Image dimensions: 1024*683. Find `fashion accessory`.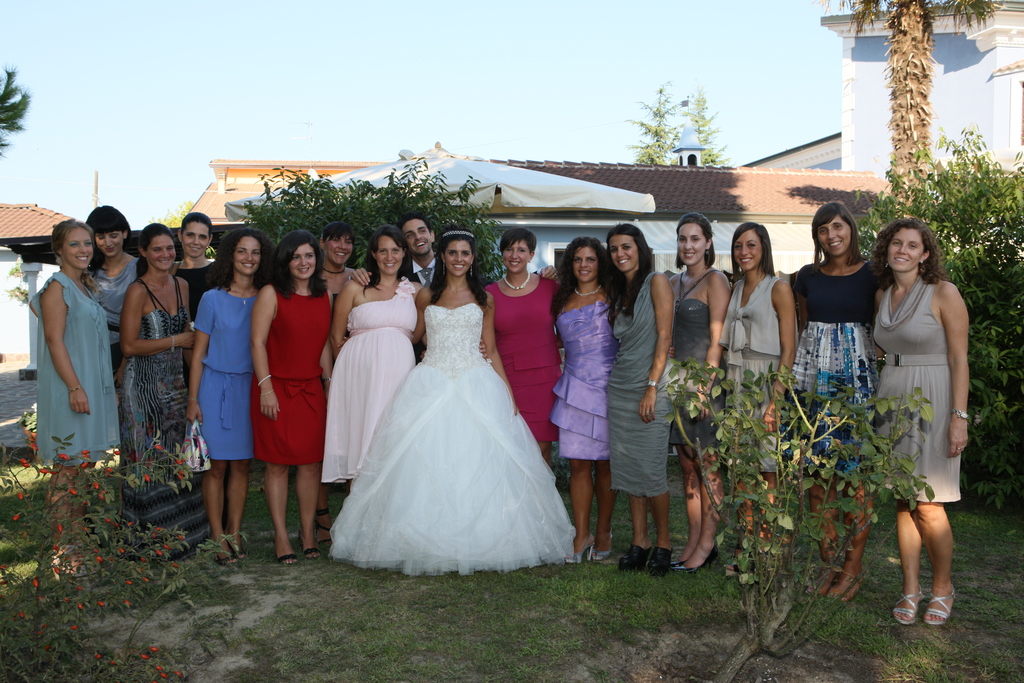
left=167, top=257, right=181, bottom=272.
